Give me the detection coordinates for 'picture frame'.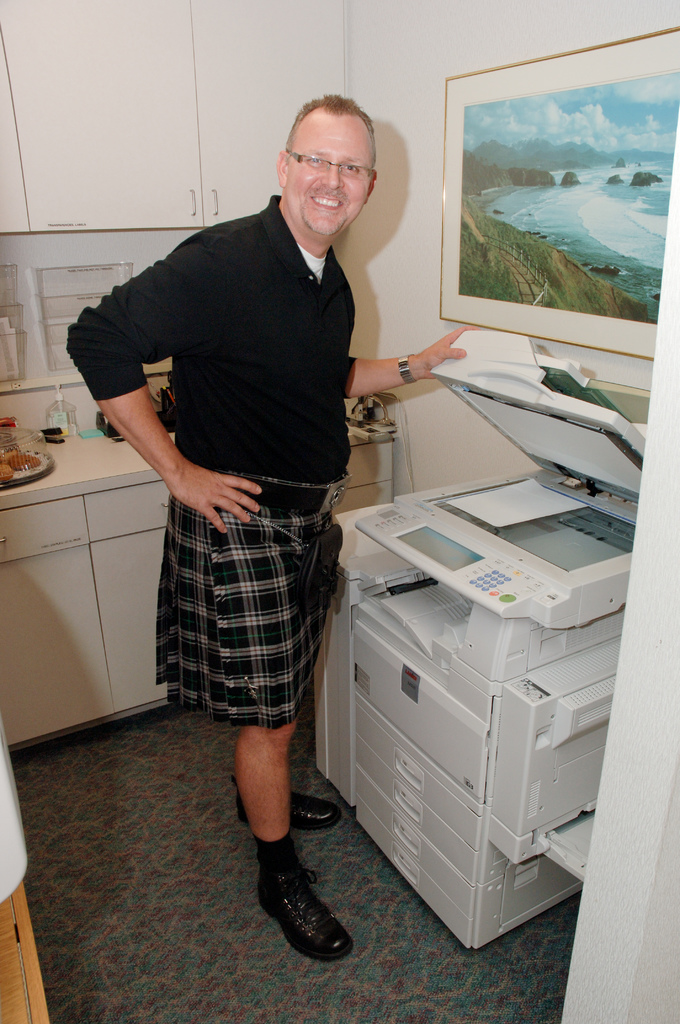
left=437, top=25, right=679, bottom=363.
